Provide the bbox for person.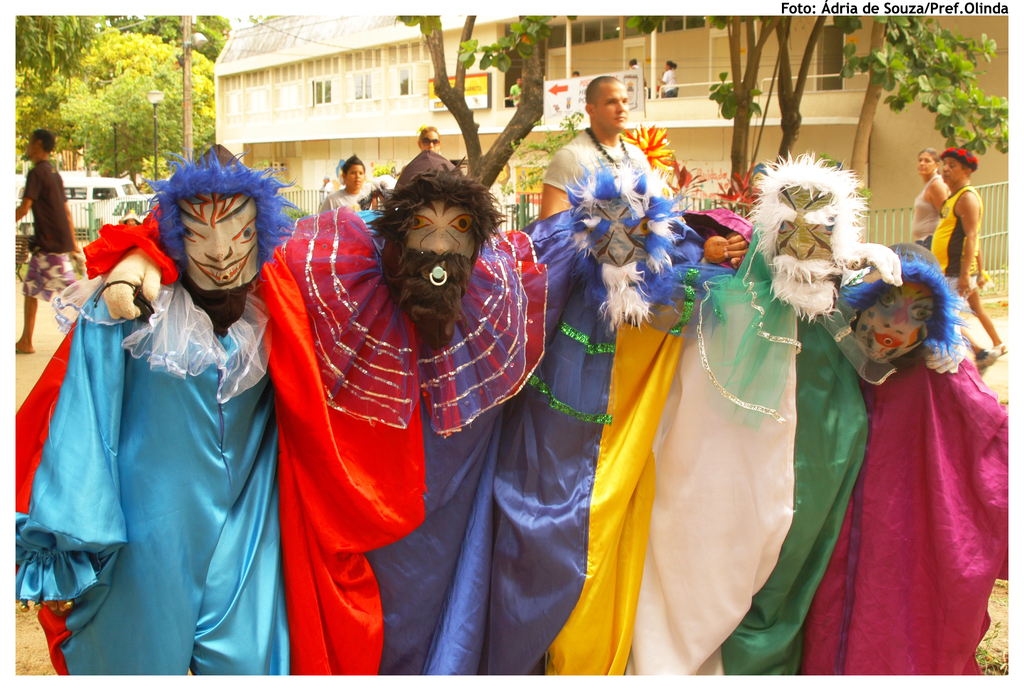
x1=278, y1=145, x2=535, y2=679.
